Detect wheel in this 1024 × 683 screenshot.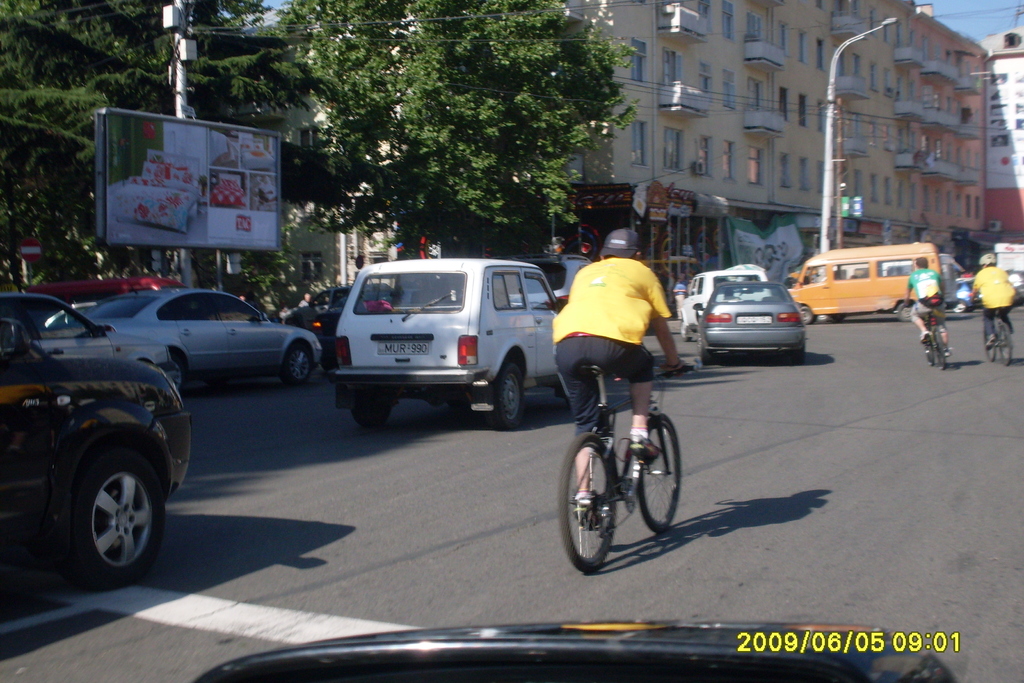
Detection: select_region(496, 365, 525, 427).
